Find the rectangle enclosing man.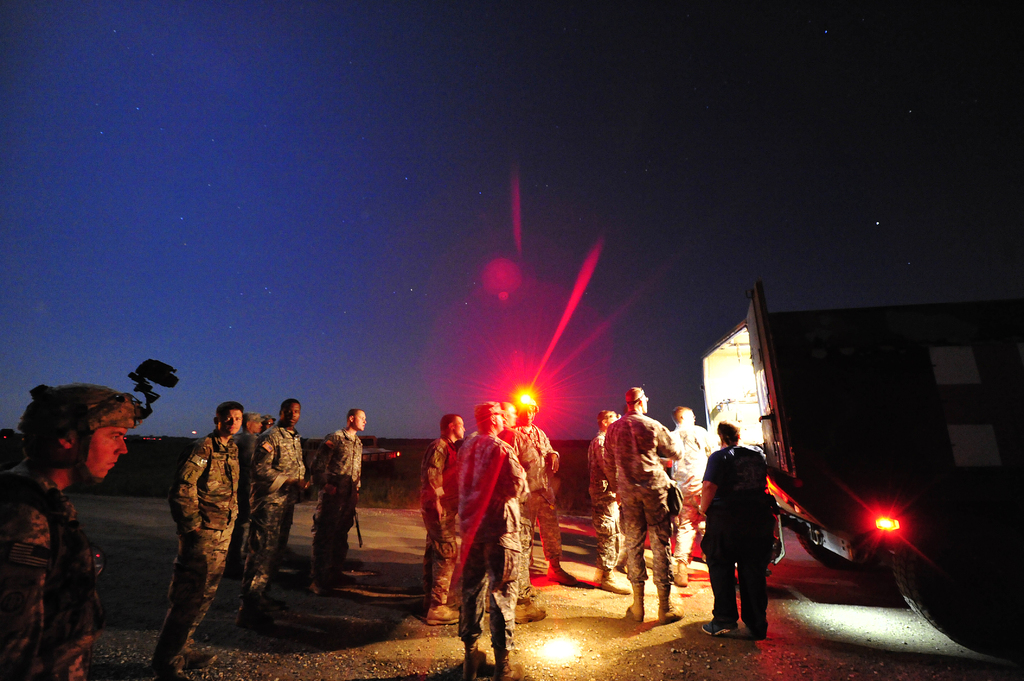
(x1=0, y1=357, x2=179, y2=680).
